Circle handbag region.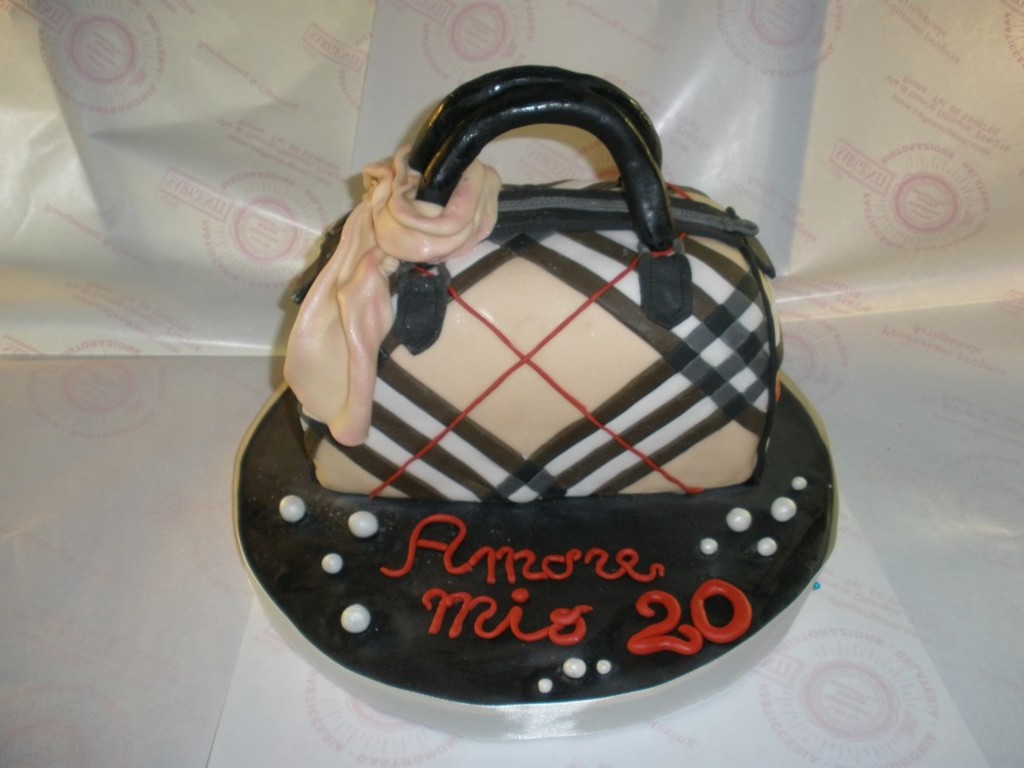
Region: x1=281 y1=63 x2=788 y2=499.
